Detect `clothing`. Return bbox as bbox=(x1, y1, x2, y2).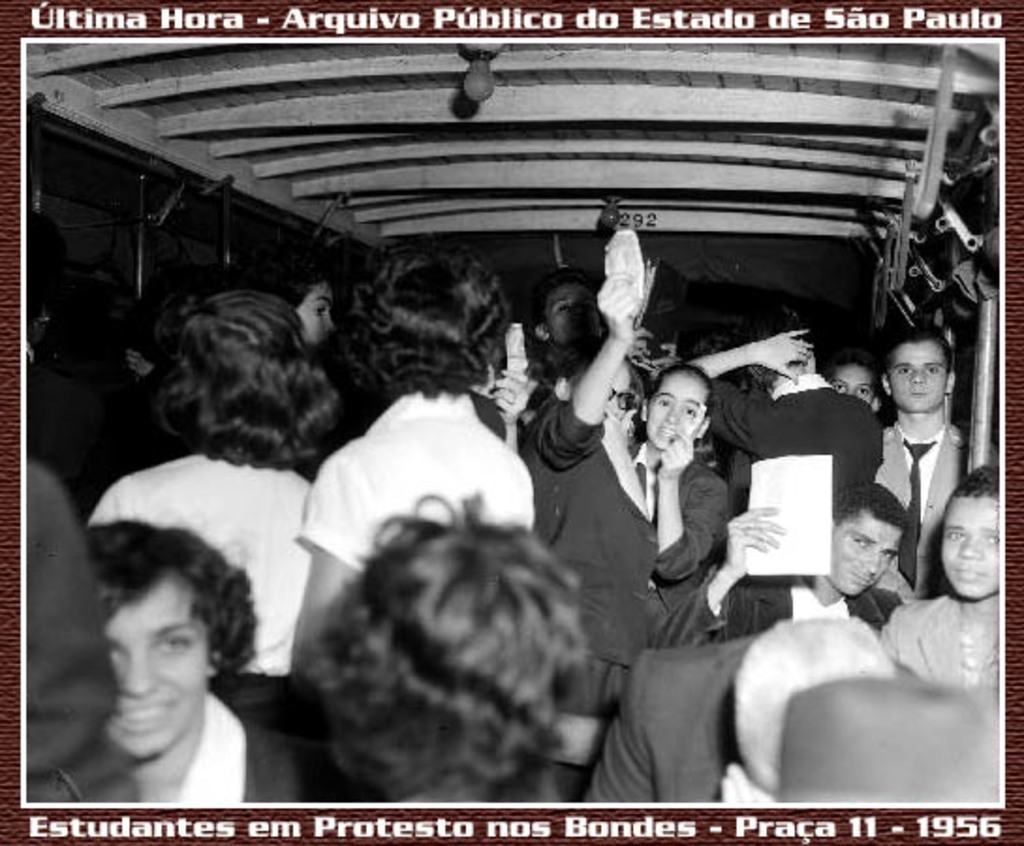
bbox=(885, 594, 1007, 699).
